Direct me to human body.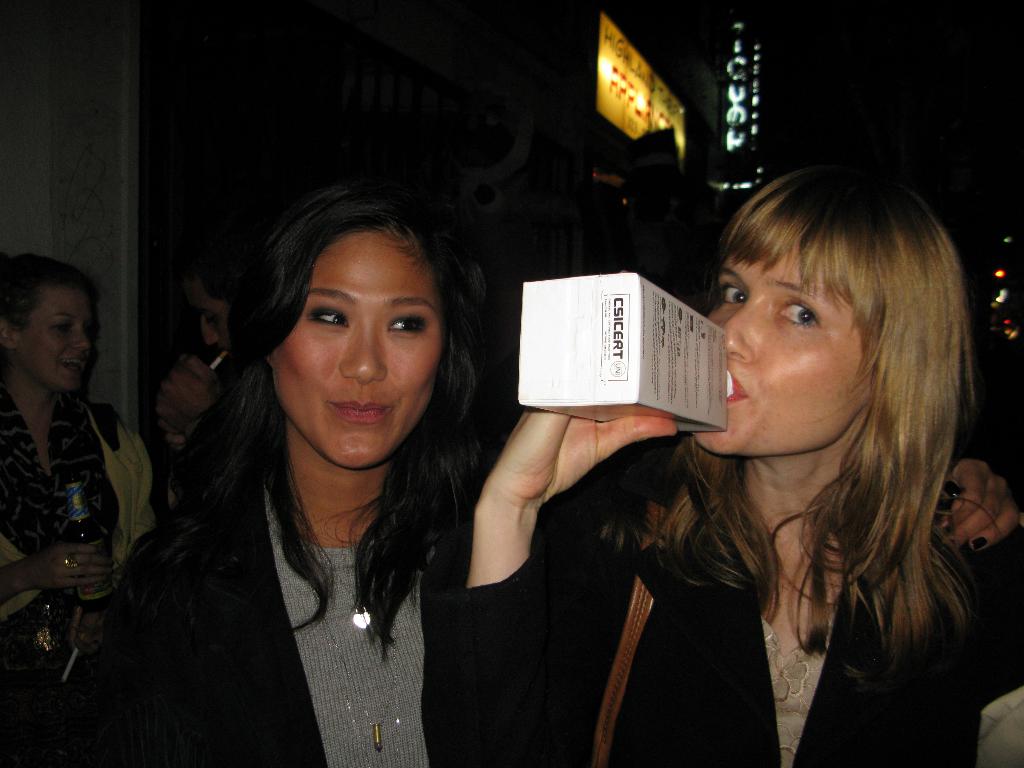
Direction: box=[0, 246, 157, 709].
